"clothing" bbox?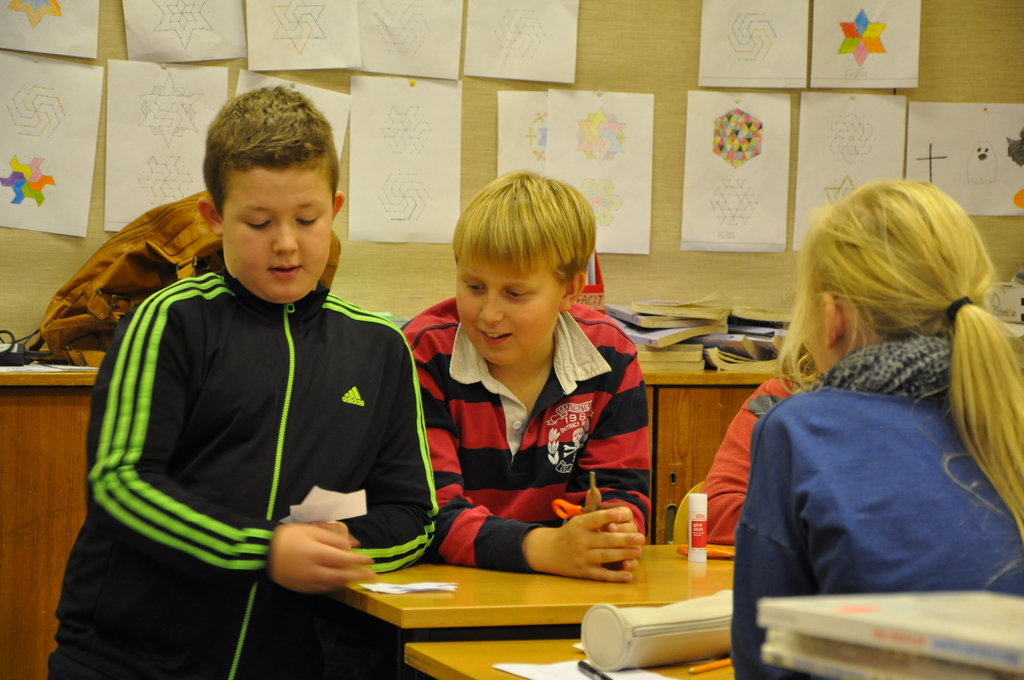
<bbox>728, 339, 1023, 679</bbox>
